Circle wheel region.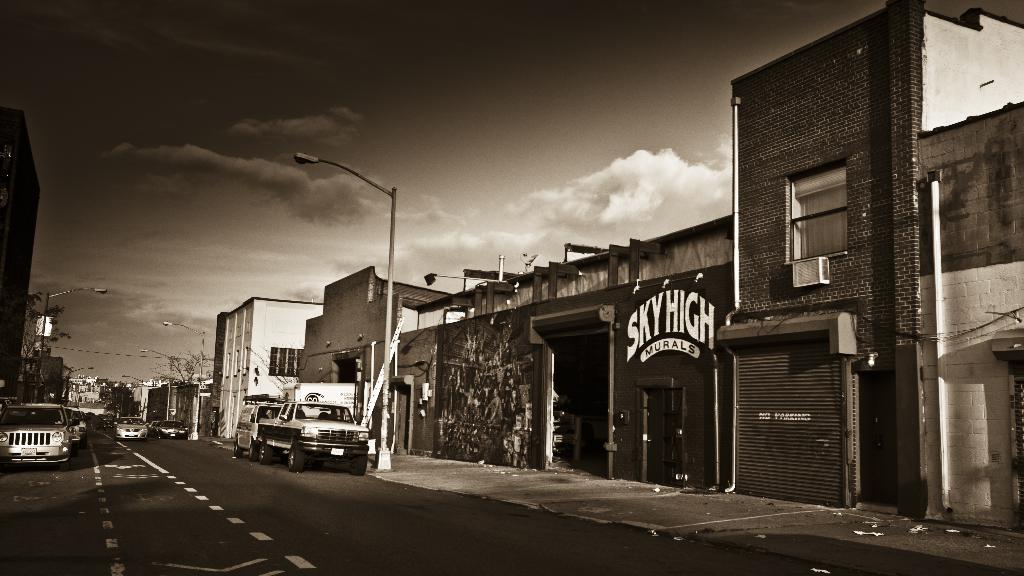
Region: [left=246, top=441, right=261, bottom=463].
